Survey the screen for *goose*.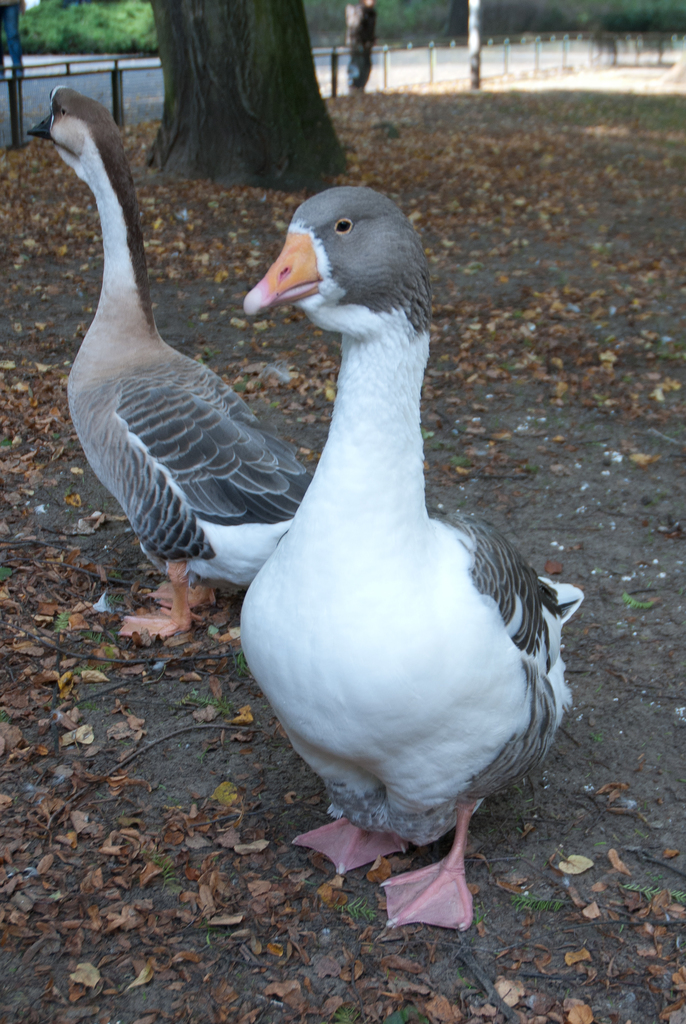
Survey found: BBox(218, 181, 581, 934).
